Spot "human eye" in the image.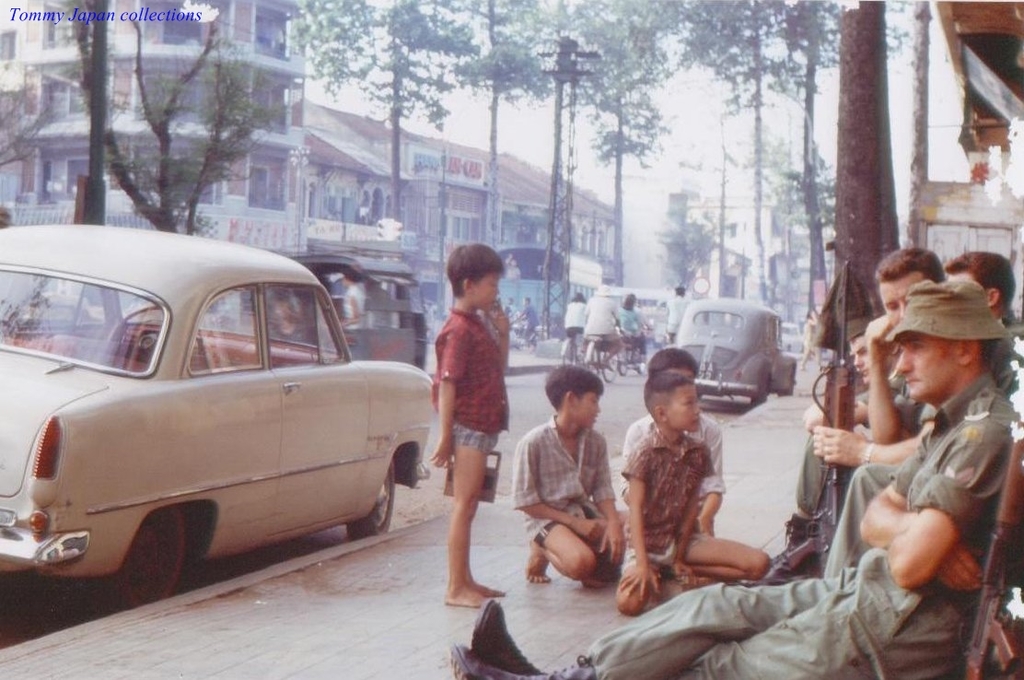
"human eye" found at x1=491, y1=285, x2=500, y2=292.
